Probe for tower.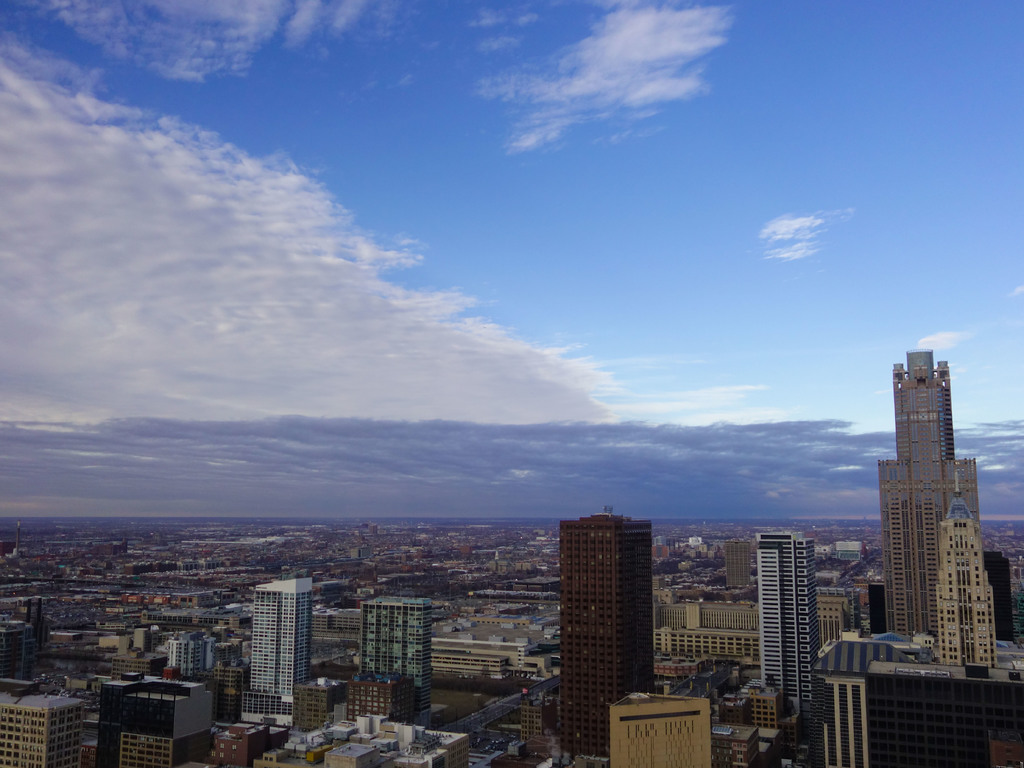
Probe result: region(558, 511, 652, 755).
